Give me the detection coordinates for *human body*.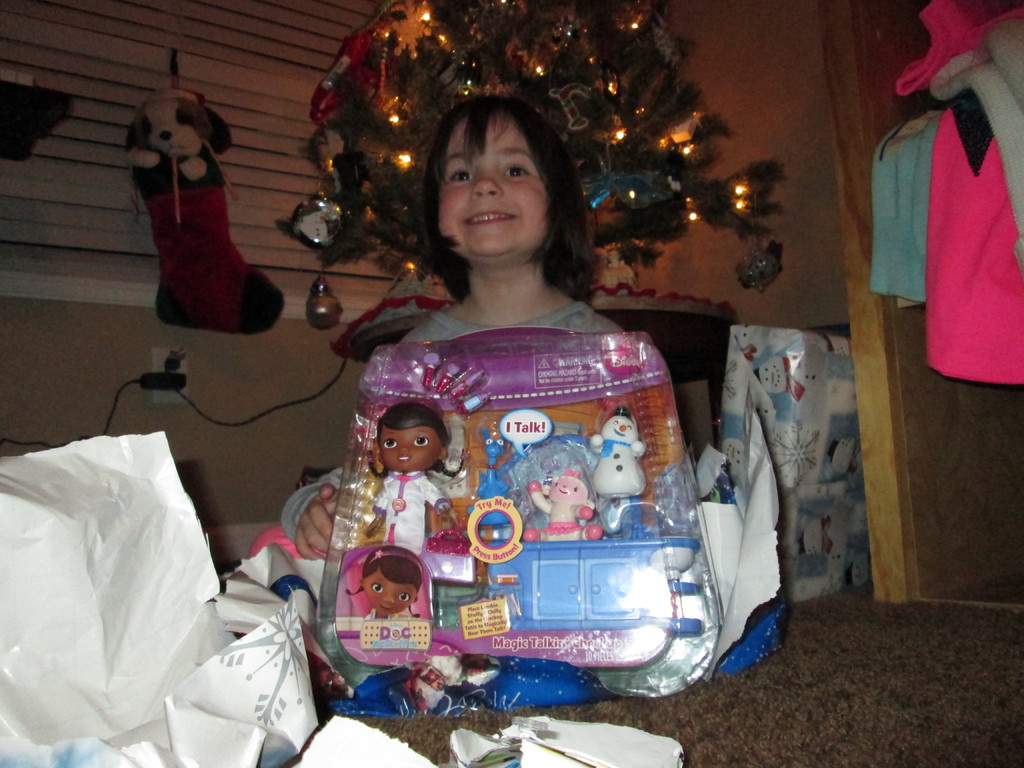
bbox(247, 280, 730, 717).
